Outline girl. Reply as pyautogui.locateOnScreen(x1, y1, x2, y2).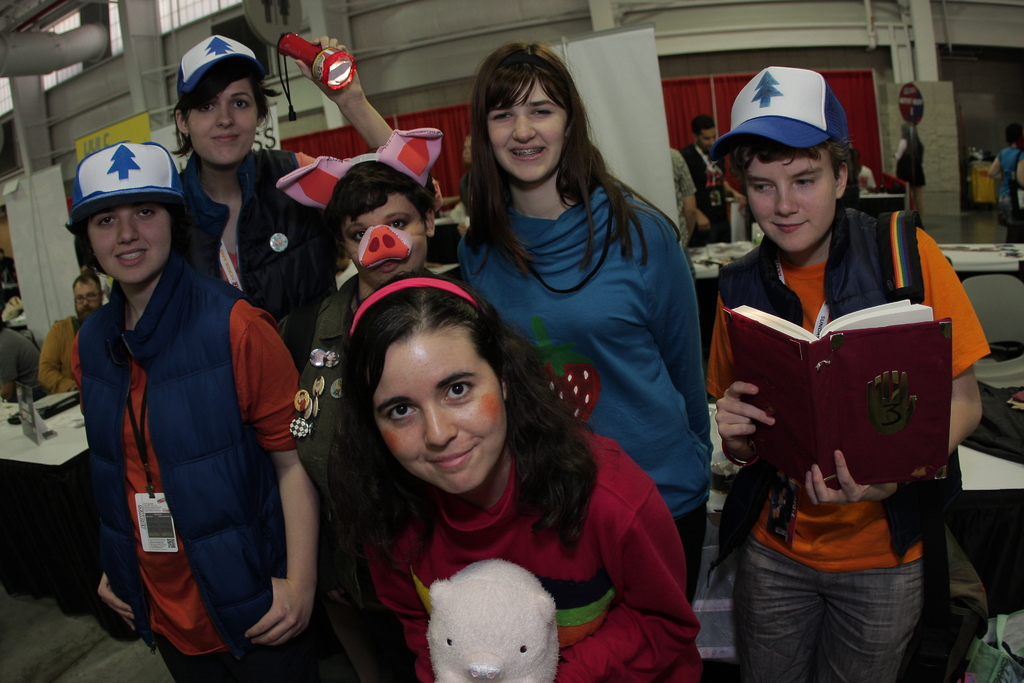
pyautogui.locateOnScreen(72, 136, 320, 682).
